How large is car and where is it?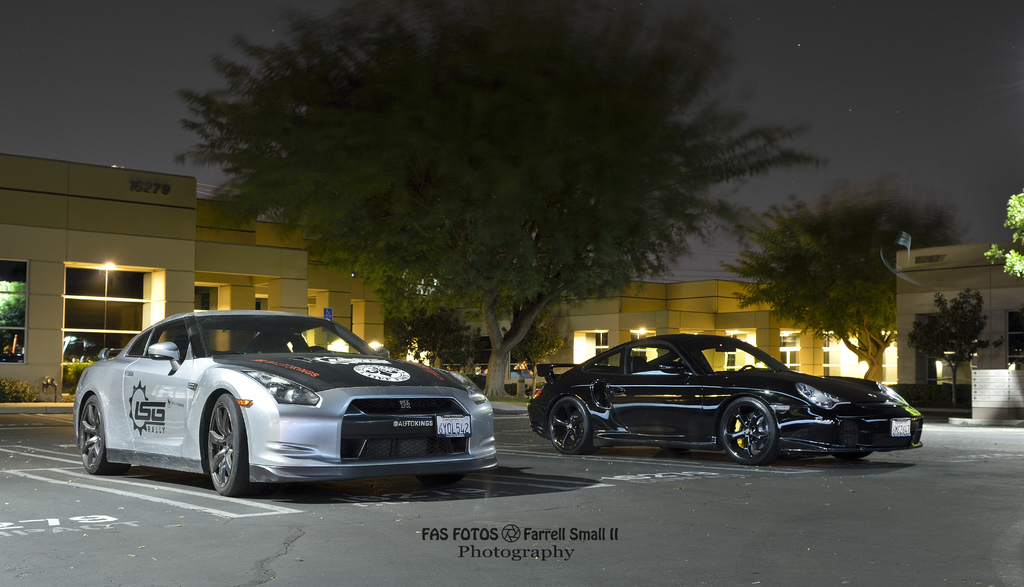
Bounding box: x1=70 y1=306 x2=497 y2=494.
